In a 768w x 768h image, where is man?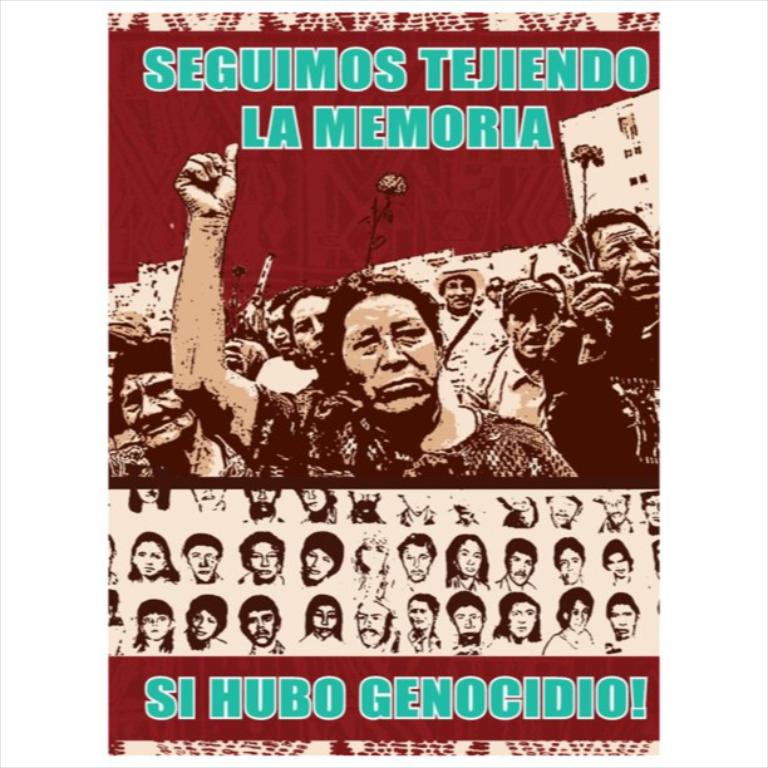
detection(492, 537, 540, 589).
